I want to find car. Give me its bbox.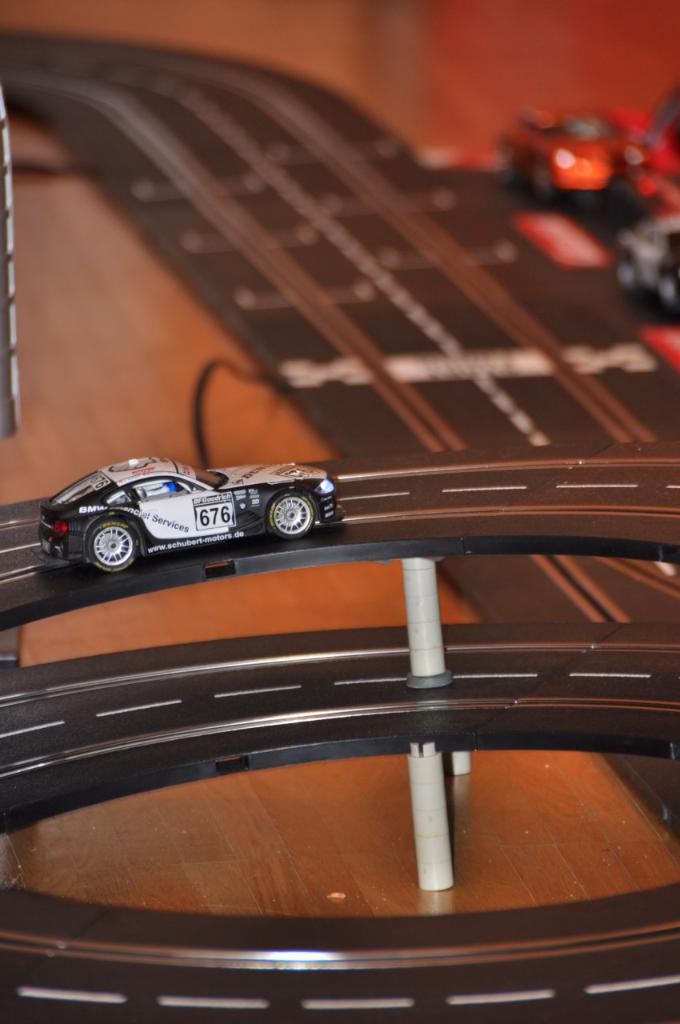
{"x1": 619, "y1": 209, "x2": 679, "y2": 304}.
